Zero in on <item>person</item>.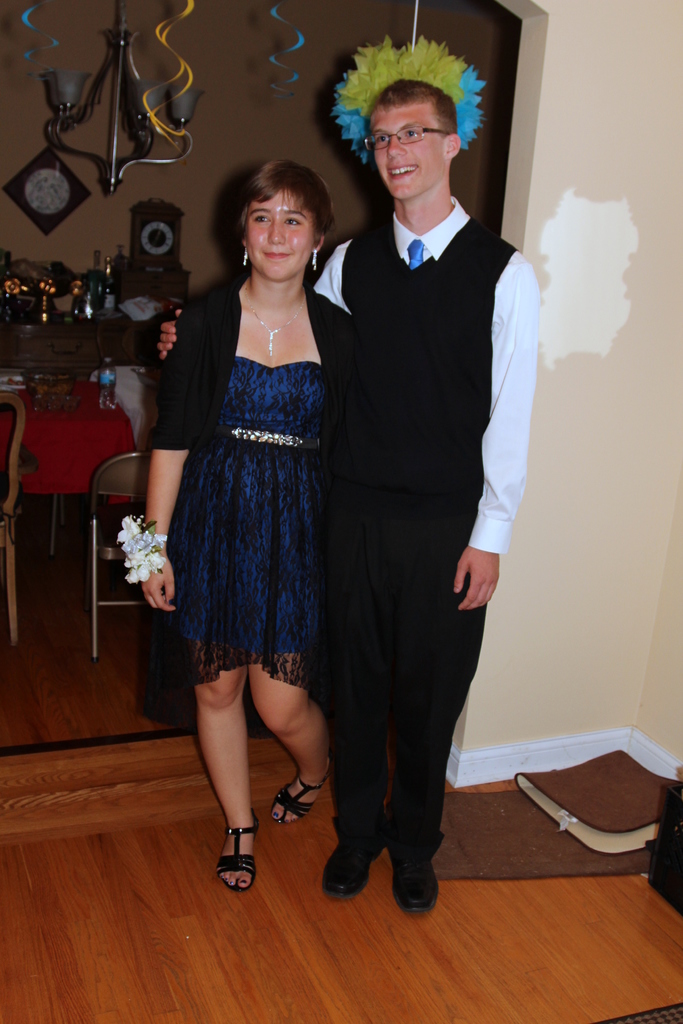
Zeroed in: Rect(288, 44, 529, 930).
